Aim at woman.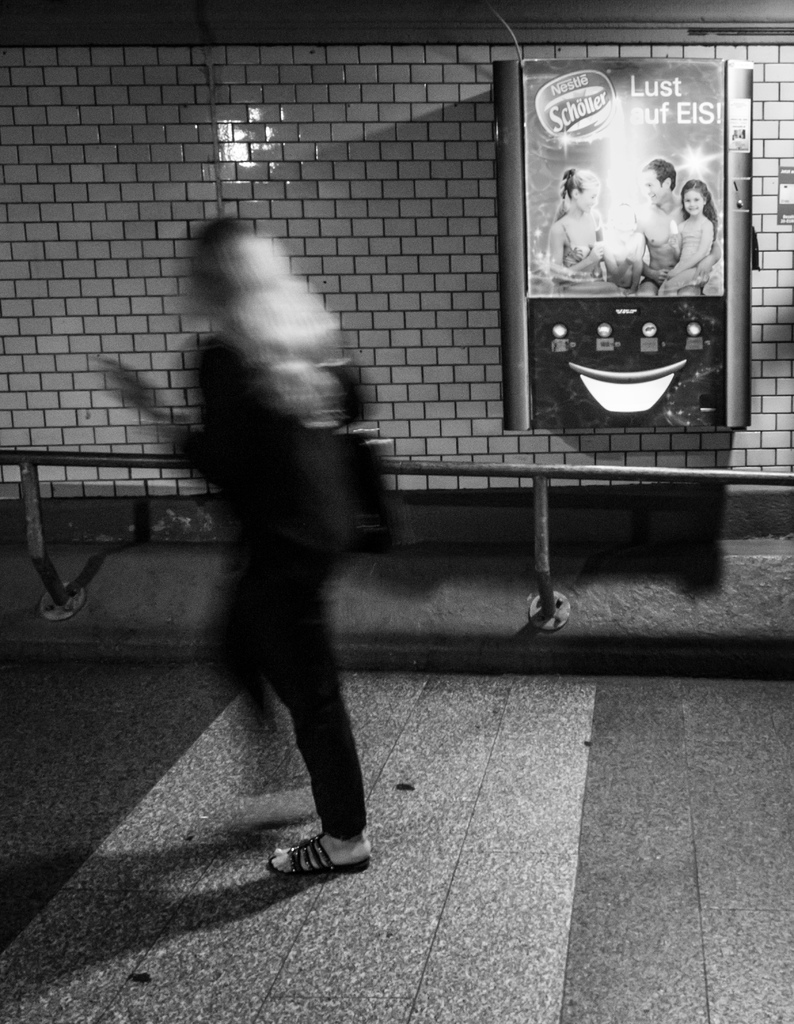
Aimed at pyautogui.locateOnScreen(88, 207, 409, 872).
